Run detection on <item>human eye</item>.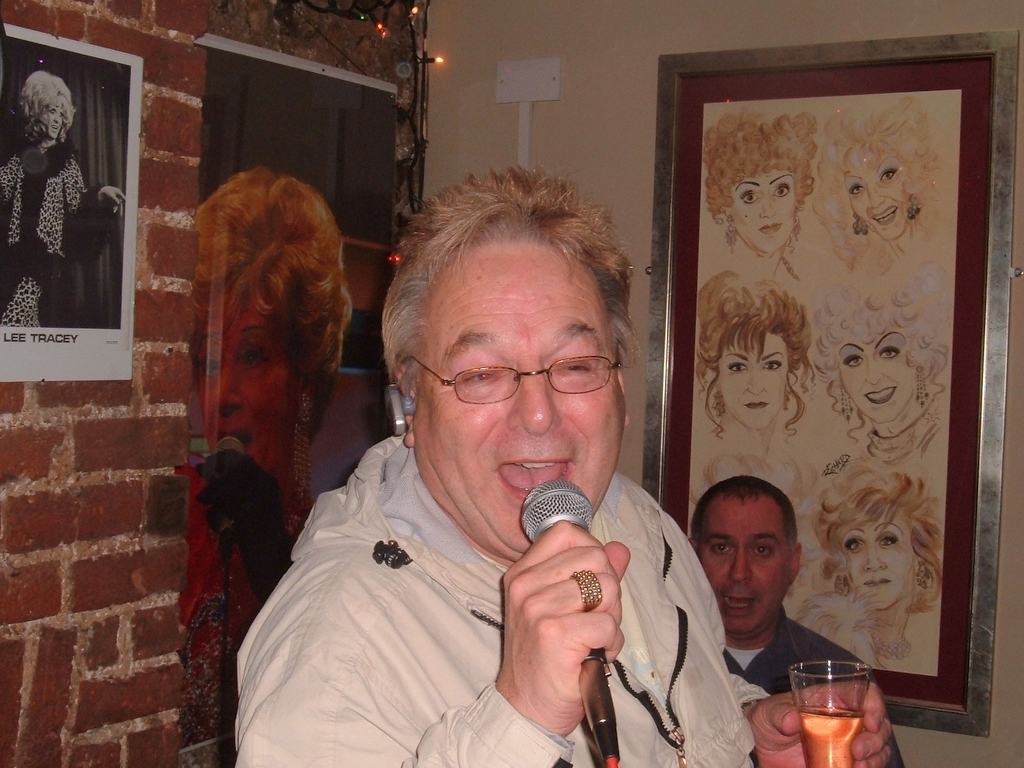
Result: pyautogui.locateOnScreen(456, 363, 502, 390).
